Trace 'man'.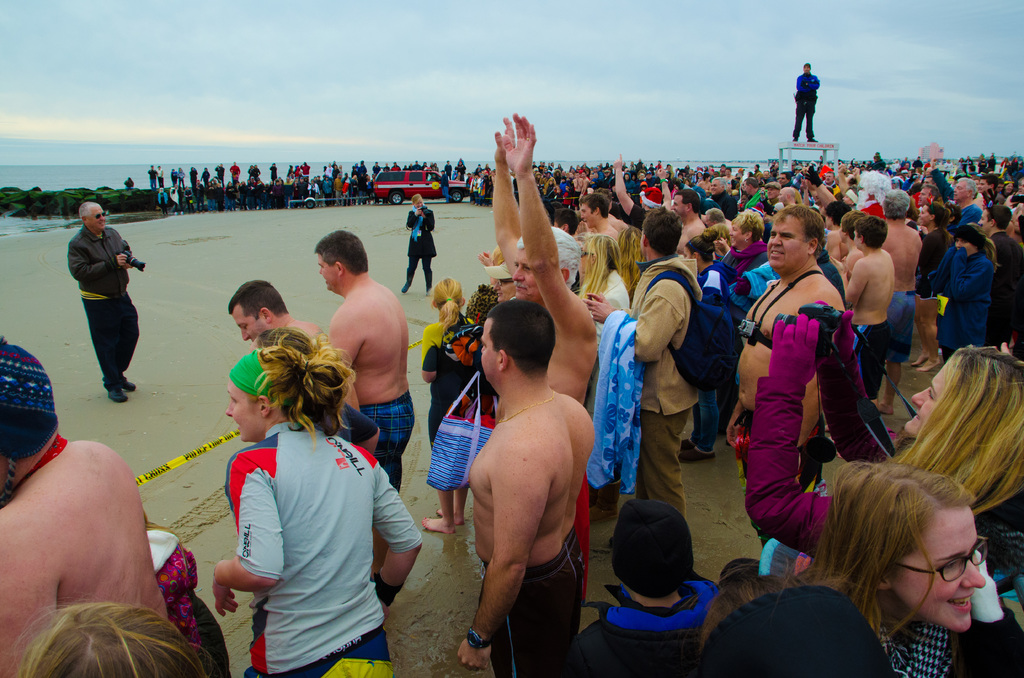
Traced to (x1=201, y1=165, x2=212, y2=188).
